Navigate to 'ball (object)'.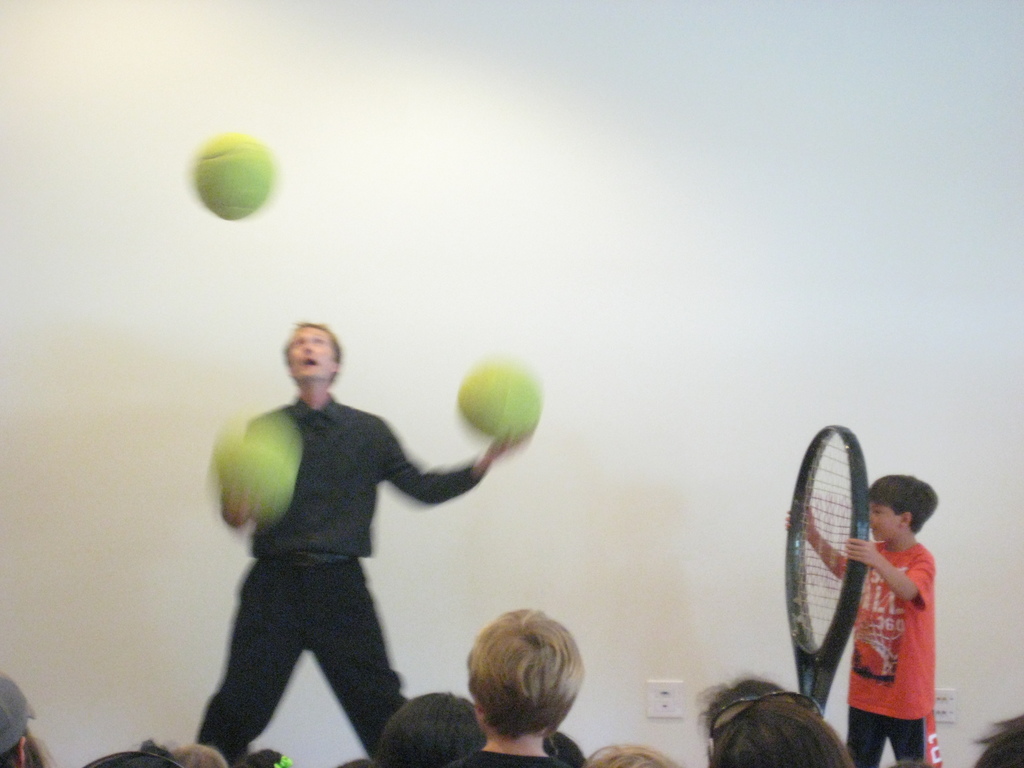
Navigation target: x1=455 y1=352 x2=547 y2=443.
